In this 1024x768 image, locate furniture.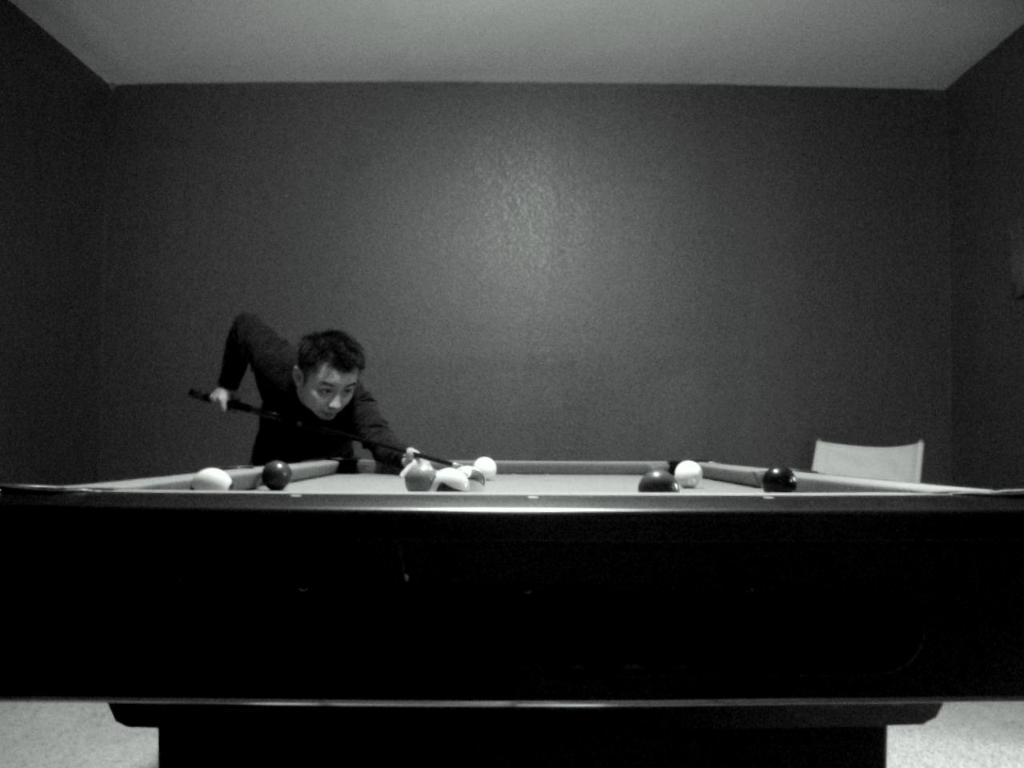
Bounding box: 809:437:926:486.
